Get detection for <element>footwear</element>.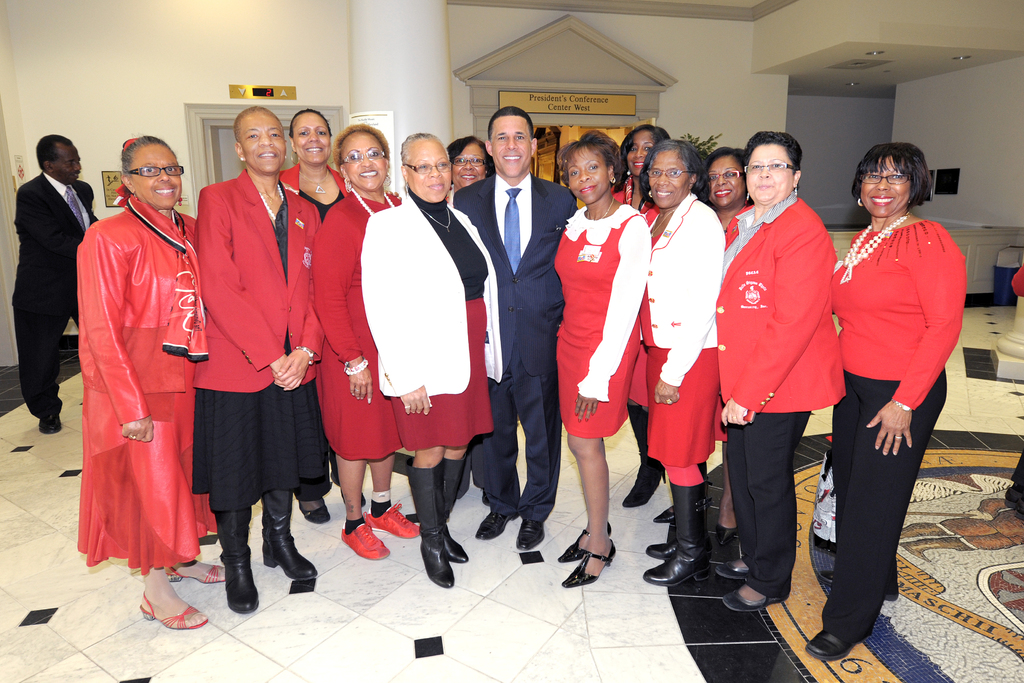
Detection: <region>298, 496, 332, 525</region>.
